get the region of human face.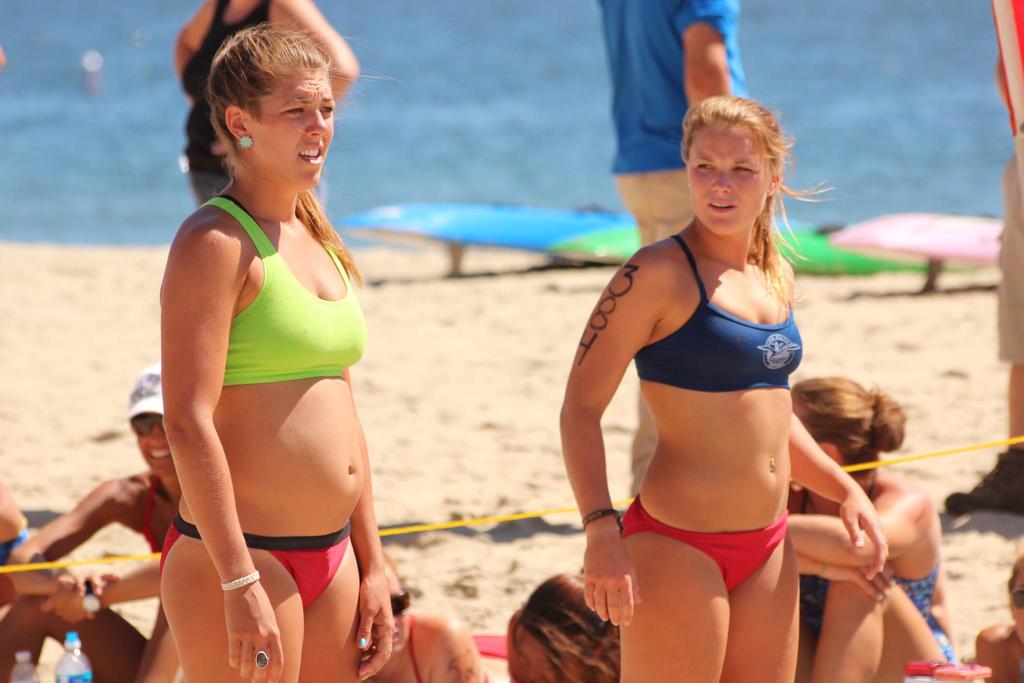
687:117:774:233.
